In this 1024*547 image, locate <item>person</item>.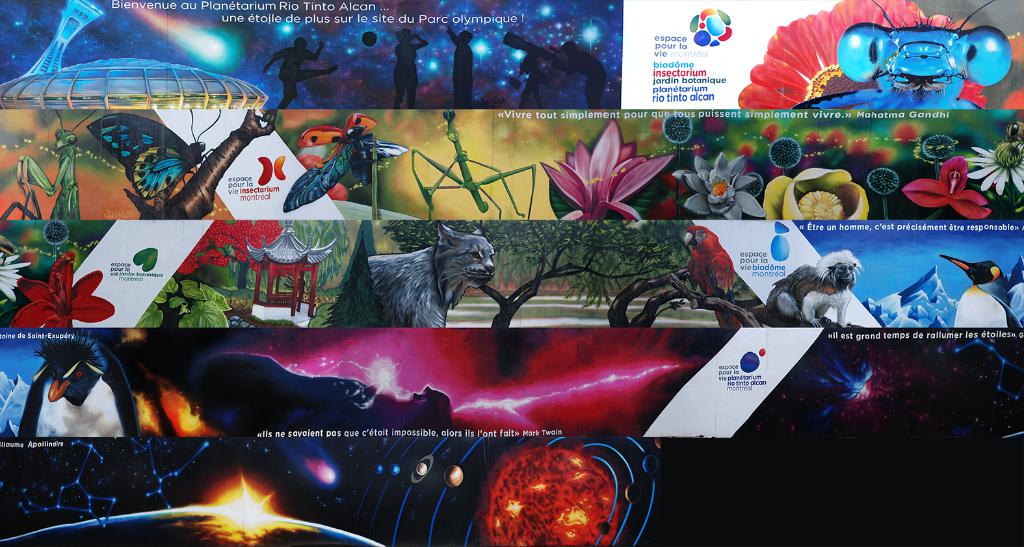
Bounding box: x1=392 y1=28 x2=429 y2=108.
